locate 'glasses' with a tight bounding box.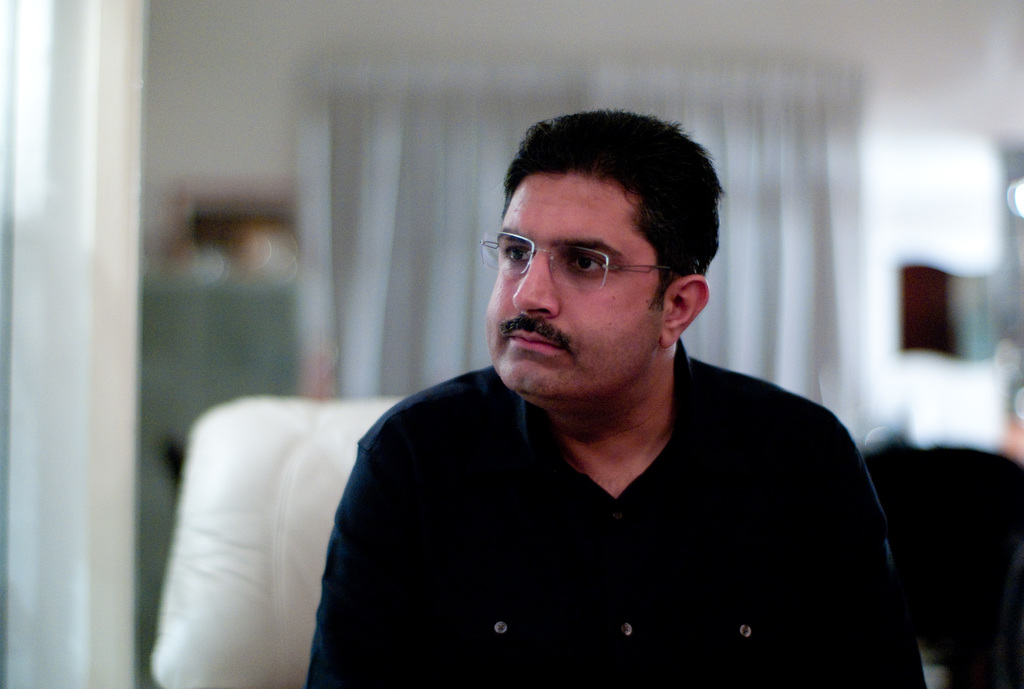
bbox(479, 225, 684, 304).
